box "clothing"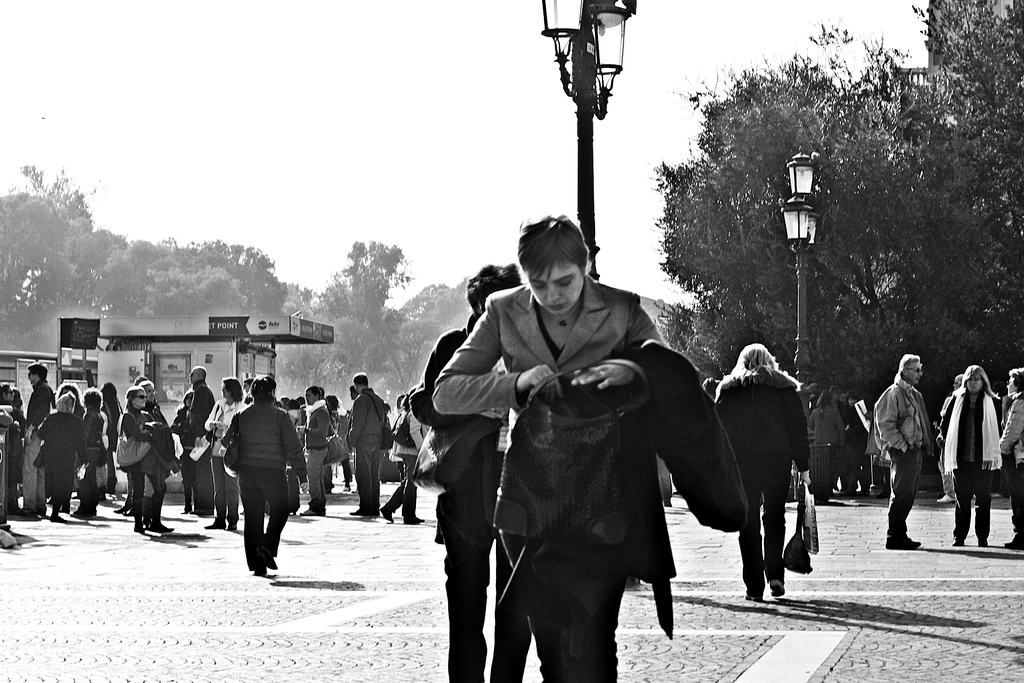
BBox(76, 409, 104, 452)
